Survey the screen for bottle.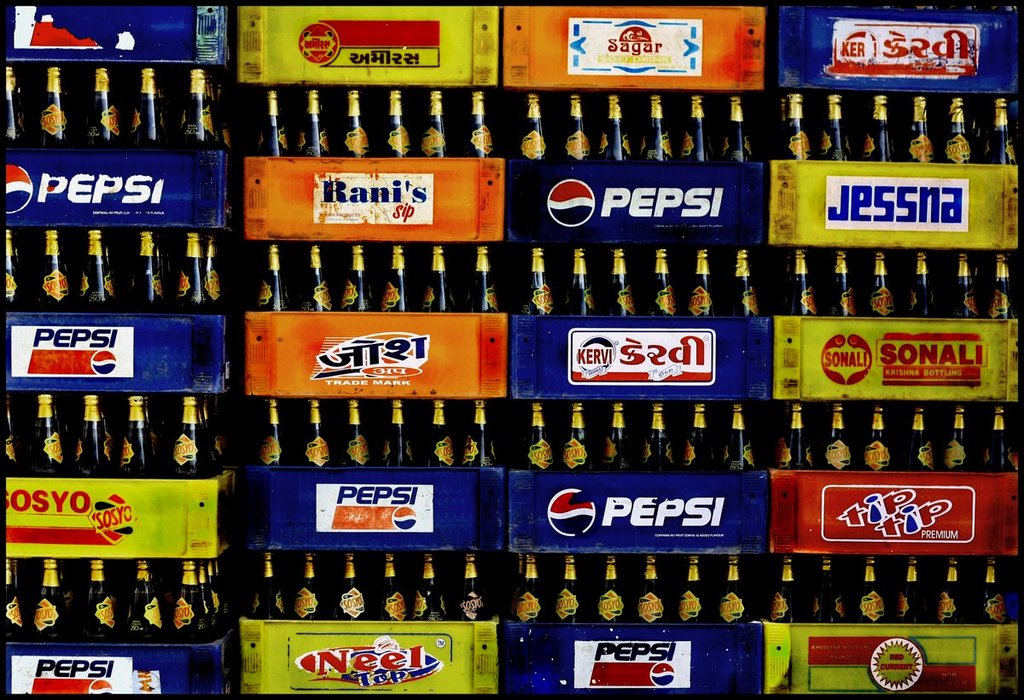
Survey found: <bbox>770, 559, 804, 624</bbox>.
